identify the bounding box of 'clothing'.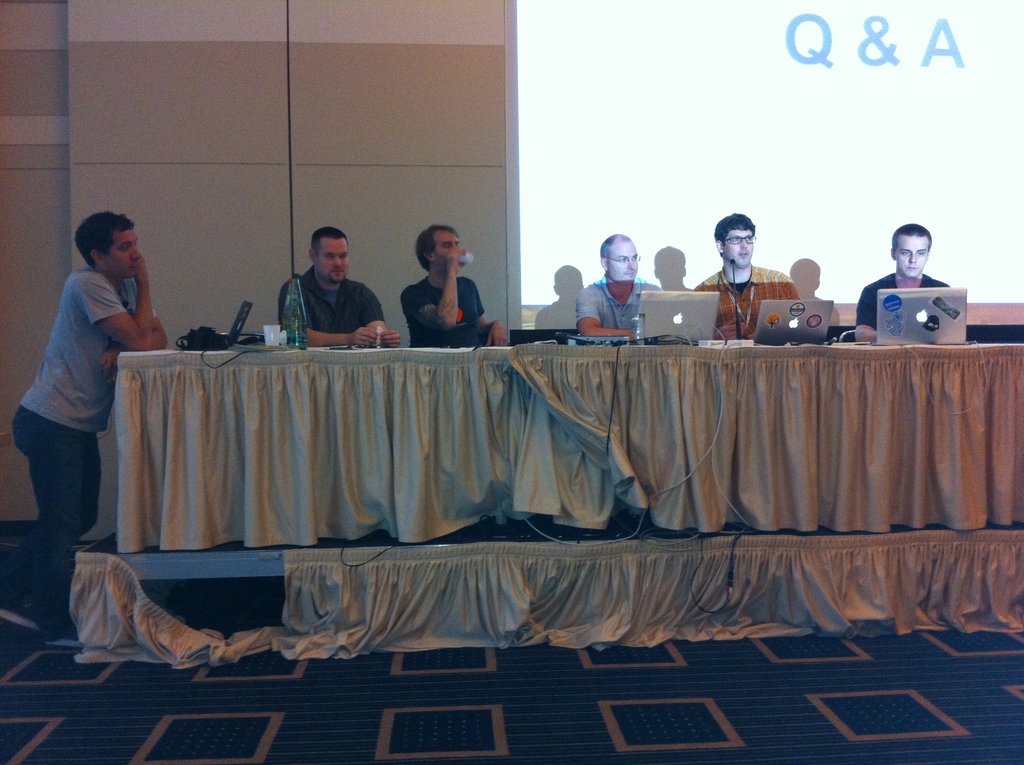
box=[696, 264, 801, 339].
